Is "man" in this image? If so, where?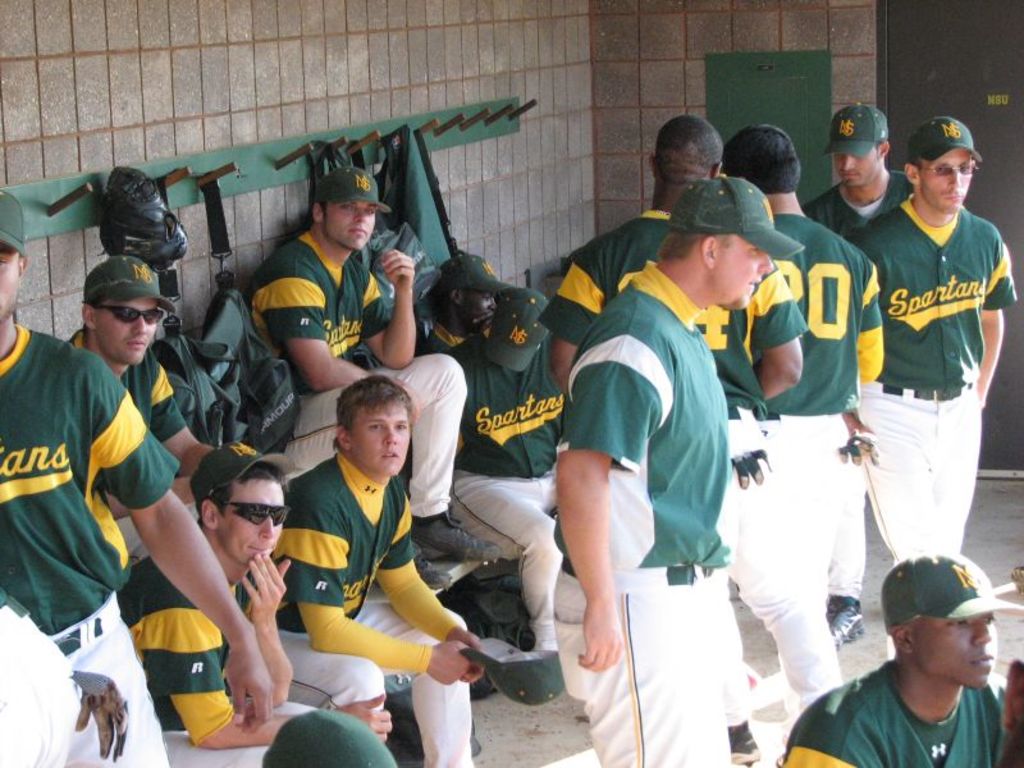
Yes, at <bbox>452, 280, 585, 658</bbox>.
